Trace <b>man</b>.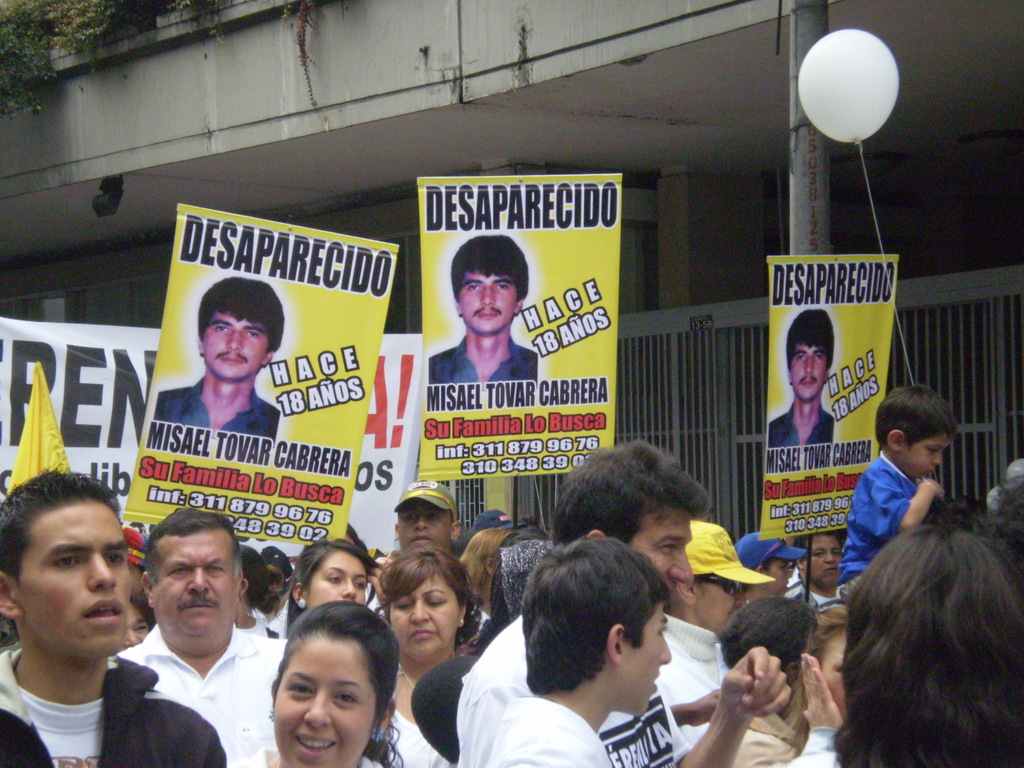
Traced to detection(0, 470, 228, 767).
